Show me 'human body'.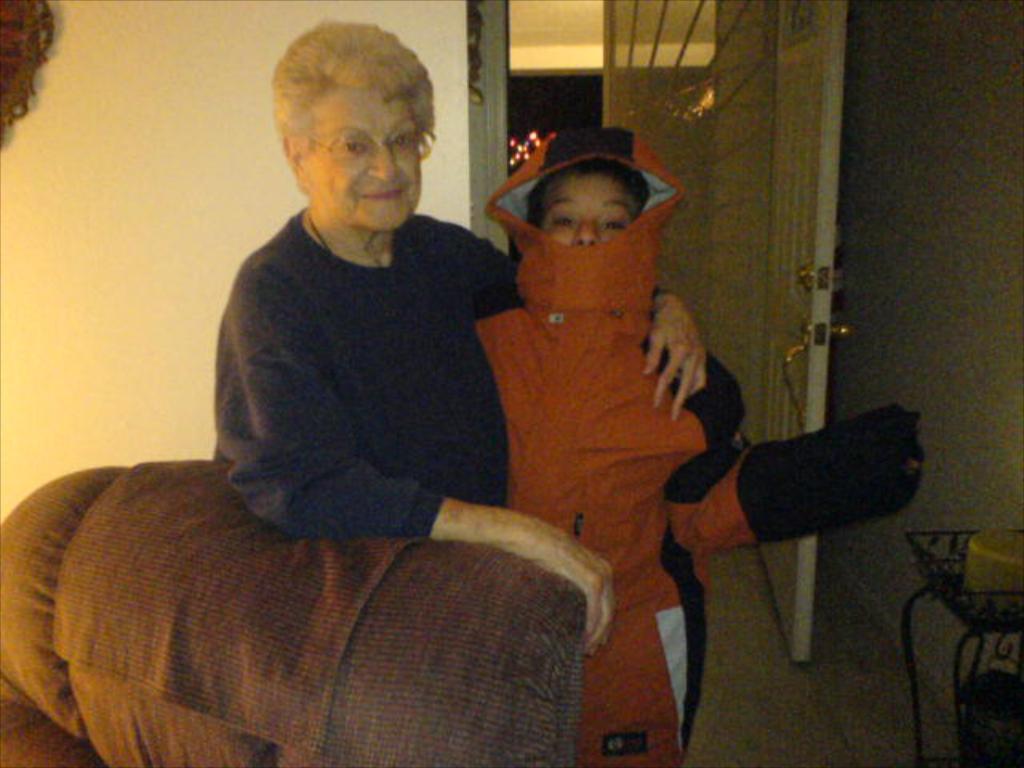
'human body' is here: 178 51 550 666.
